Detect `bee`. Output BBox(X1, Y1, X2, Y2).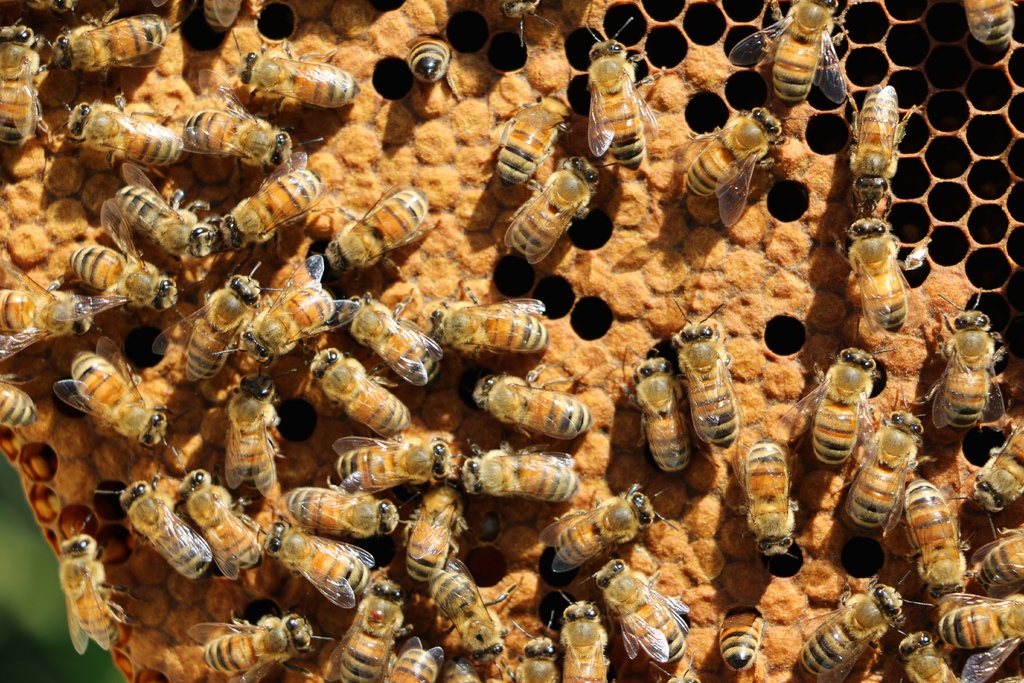
BBox(564, 597, 617, 682).
